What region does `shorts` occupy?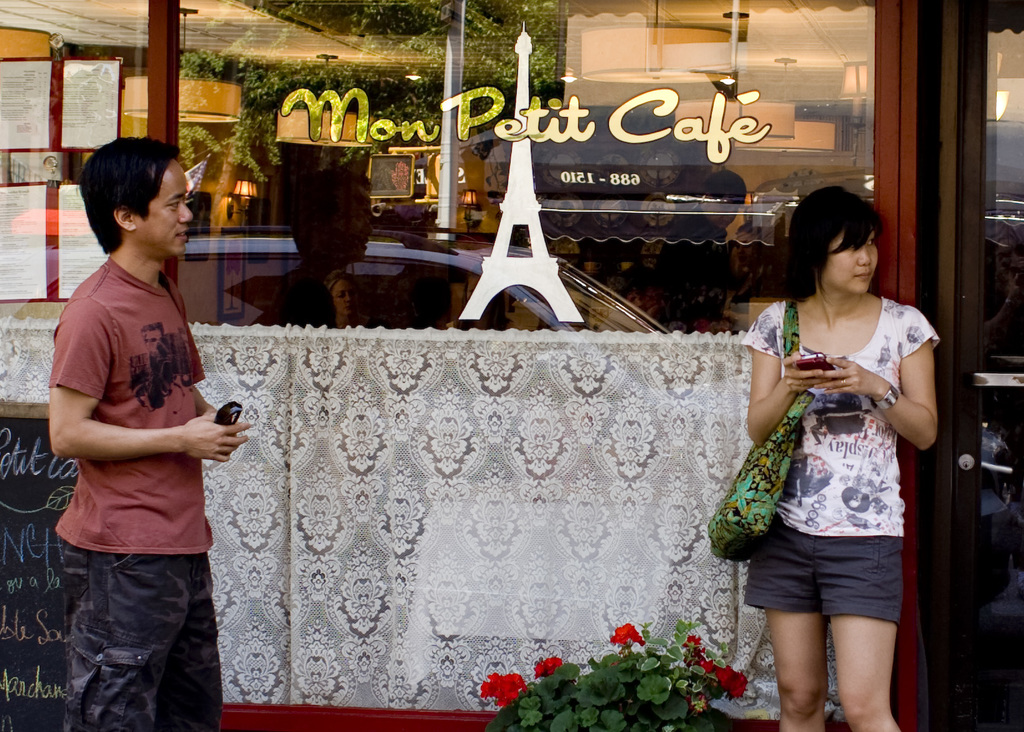
[752,508,920,635].
